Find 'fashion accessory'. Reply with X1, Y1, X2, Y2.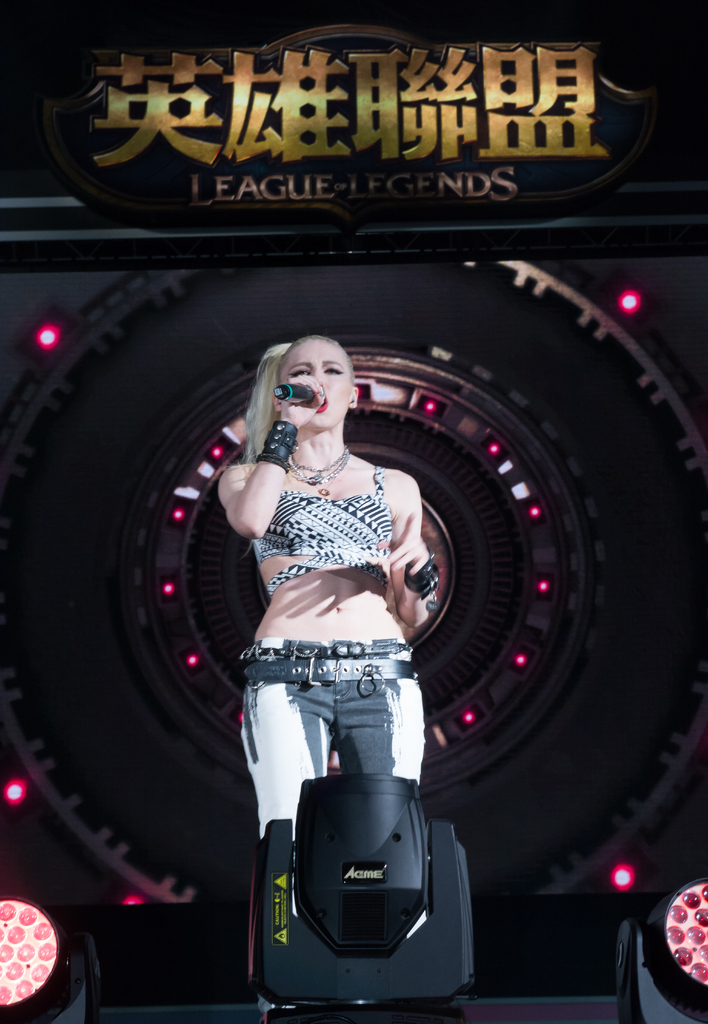
255, 414, 298, 470.
